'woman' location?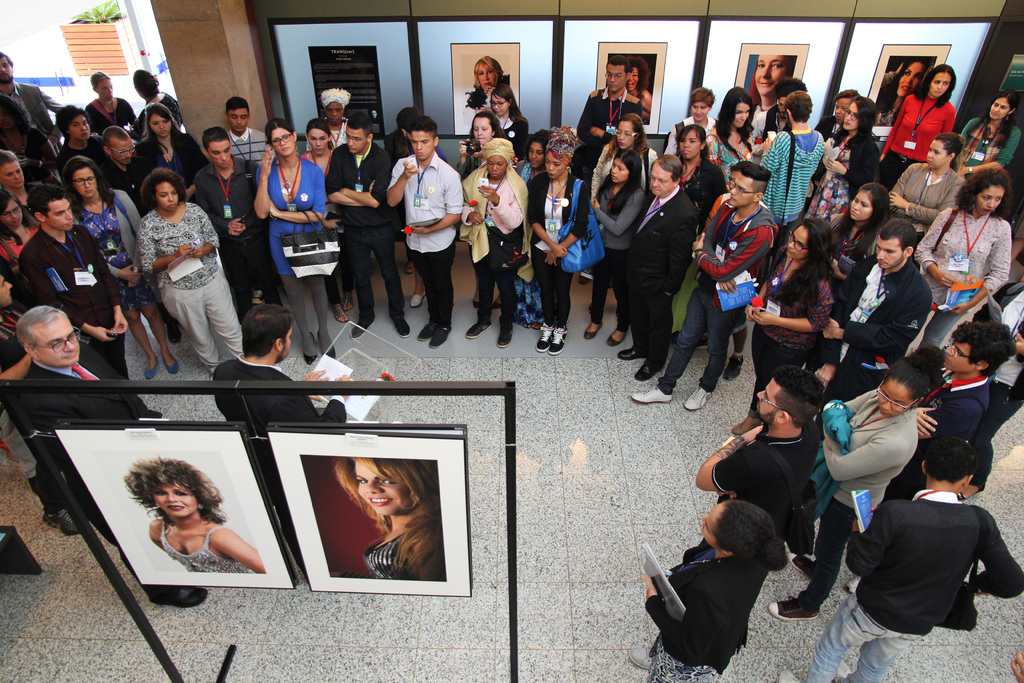
(x1=769, y1=345, x2=943, y2=620)
